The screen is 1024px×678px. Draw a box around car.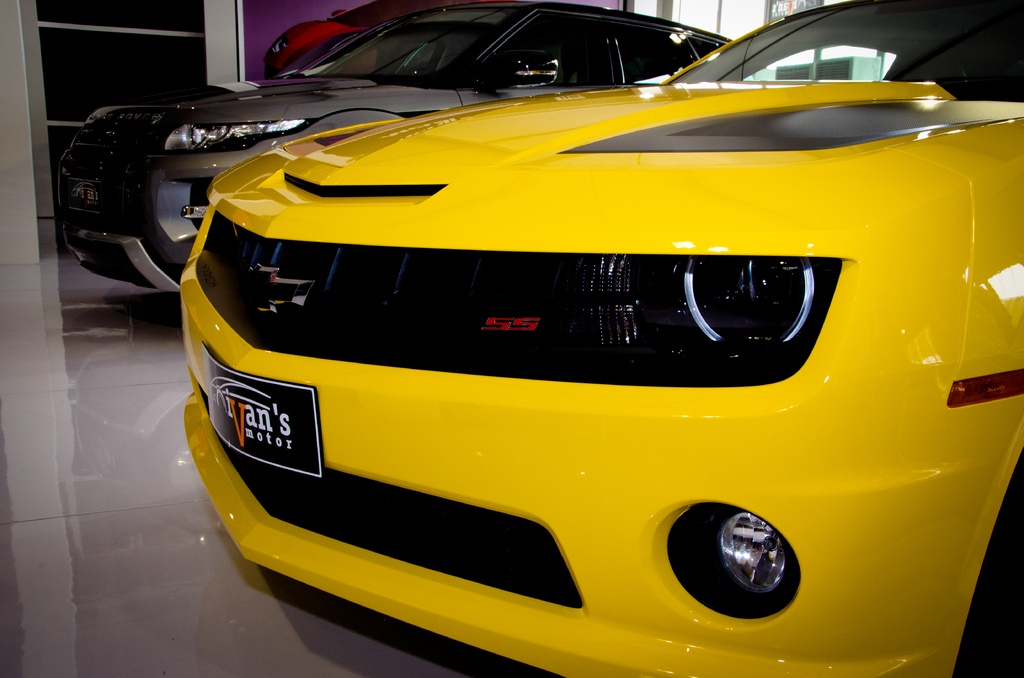
{"left": 180, "top": 0, "right": 1023, "bottom": 677}.
